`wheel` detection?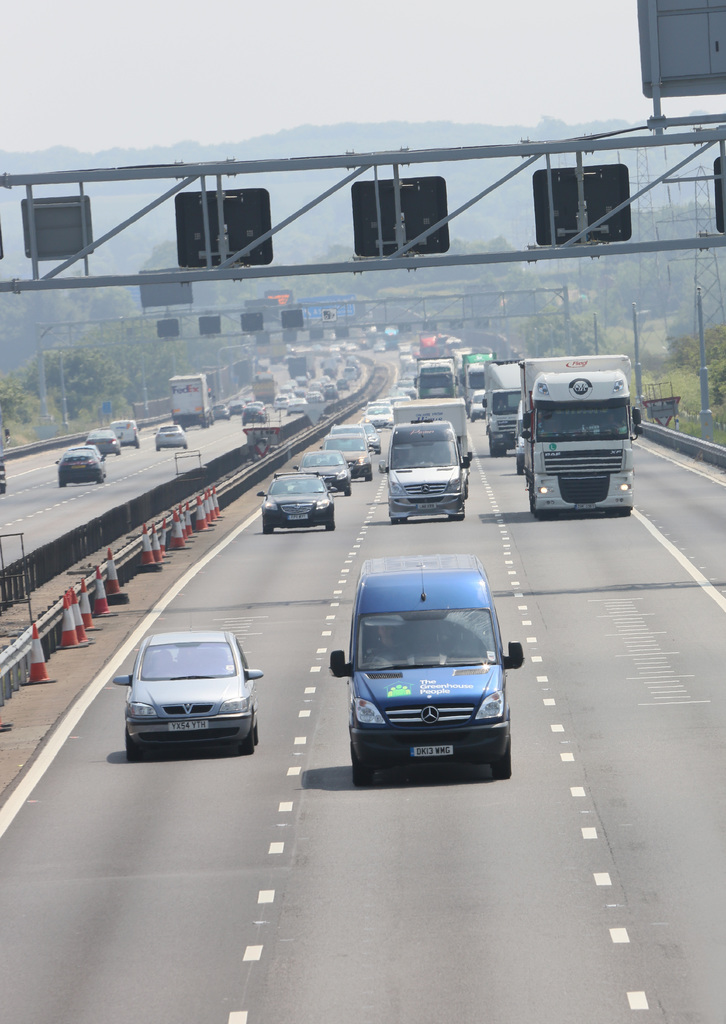
rect(494, 734, 511, 783)
